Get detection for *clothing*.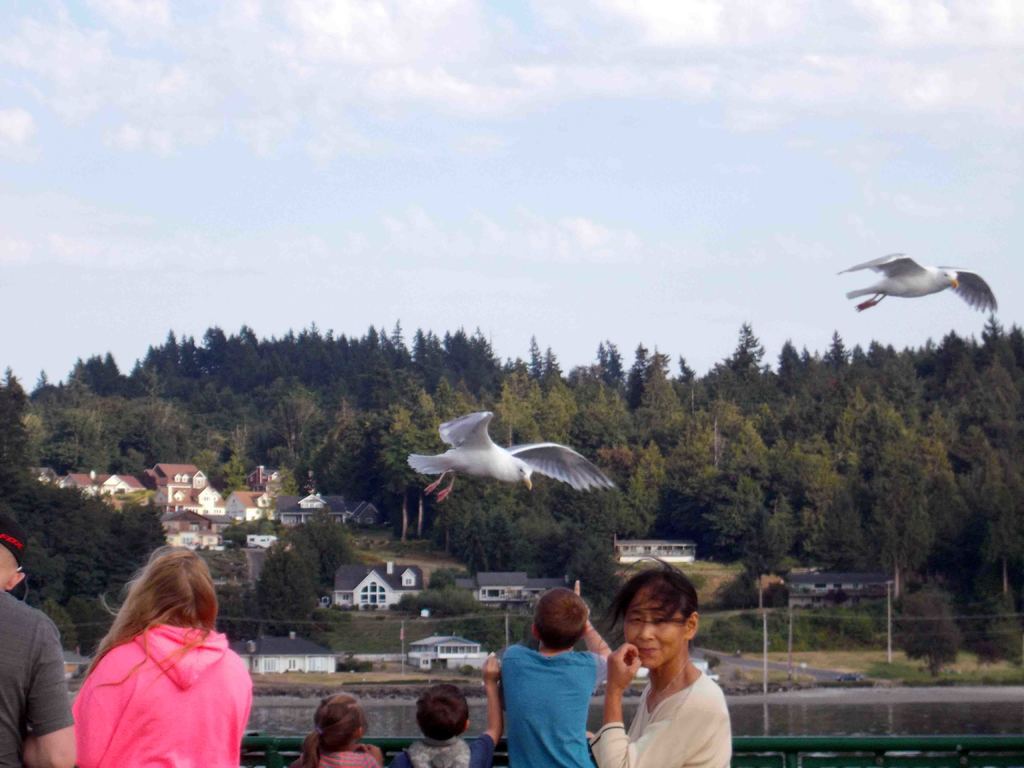
Detection: box(0, 594, 70, 764).
